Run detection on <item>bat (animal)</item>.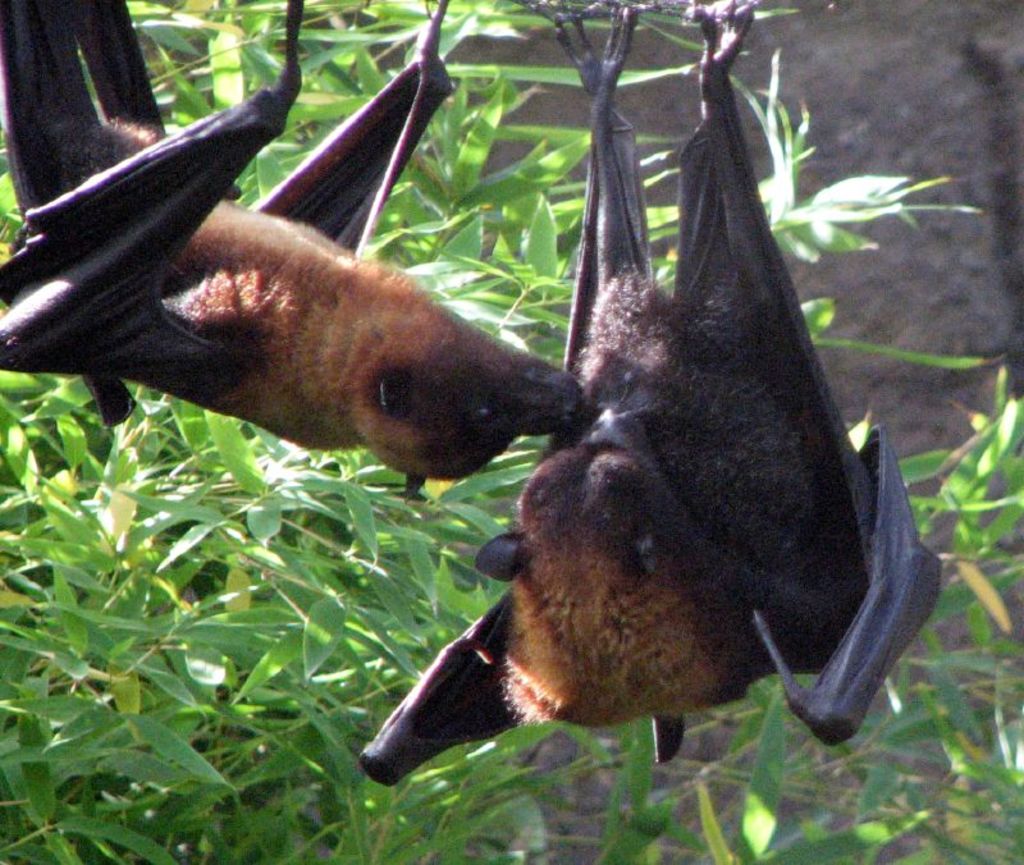
Result: BBox(0, 0, 586, 517).
